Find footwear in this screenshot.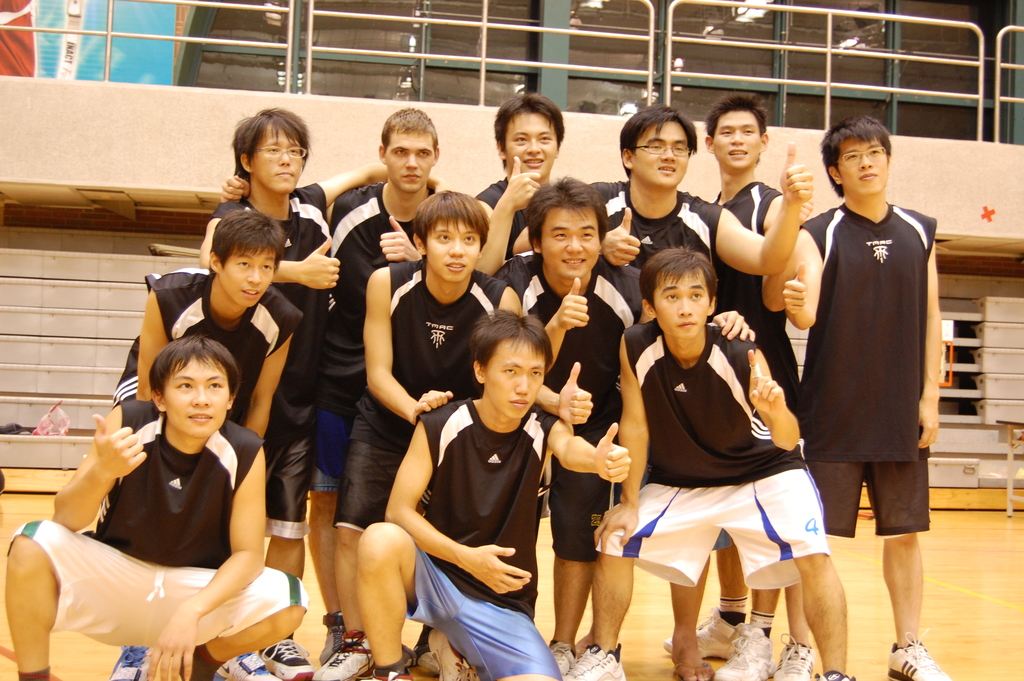
The bounding box for footwear is (x1=772, y1=630, x2=813, y2=680).
